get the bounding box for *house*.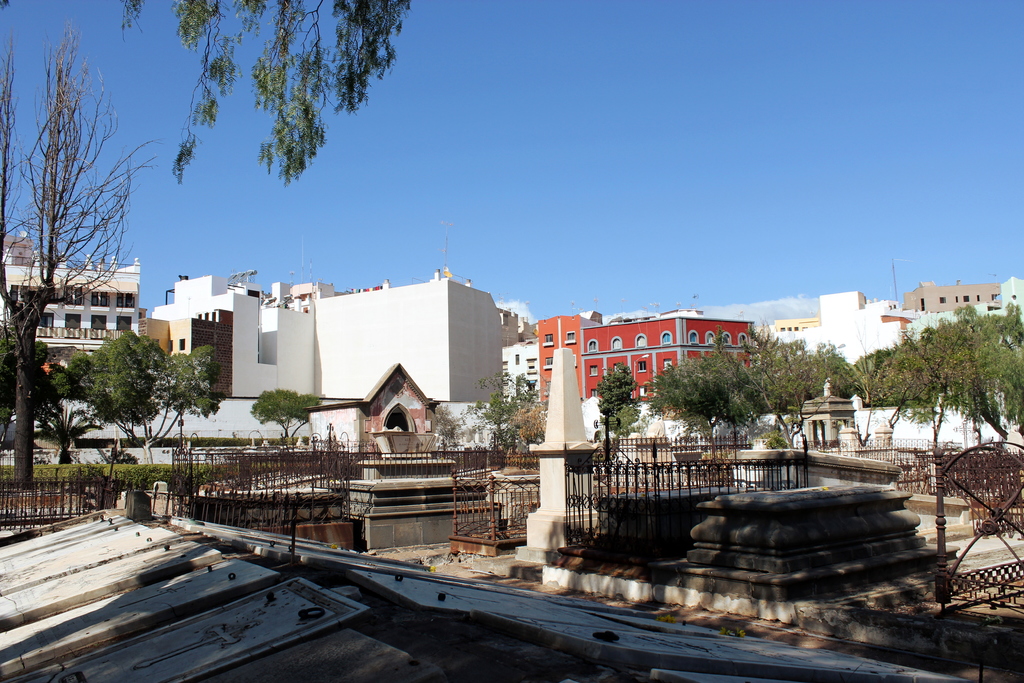
rect(295, 273, 500, 453).
